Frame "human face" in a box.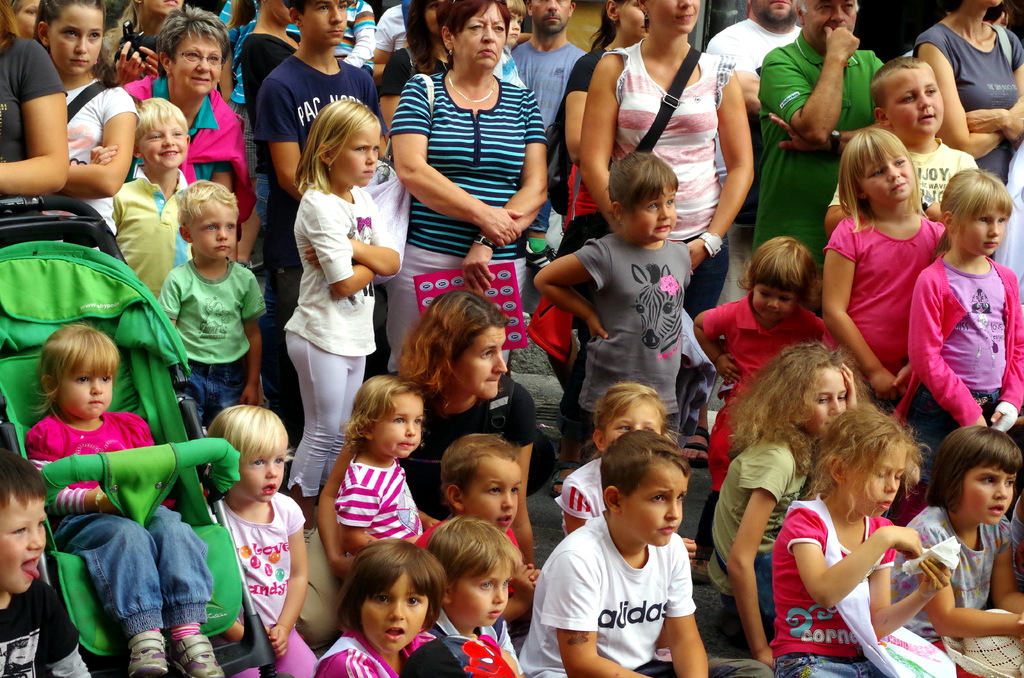
BBox(454, 566, 511, 629).
